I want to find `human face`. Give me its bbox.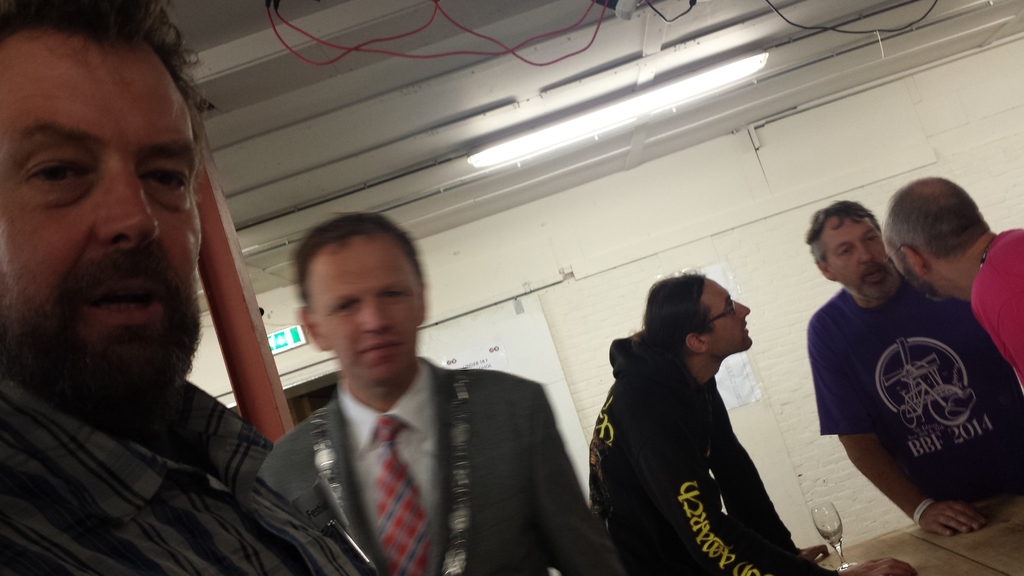
<region>890, 241, 943, 298</region>.
